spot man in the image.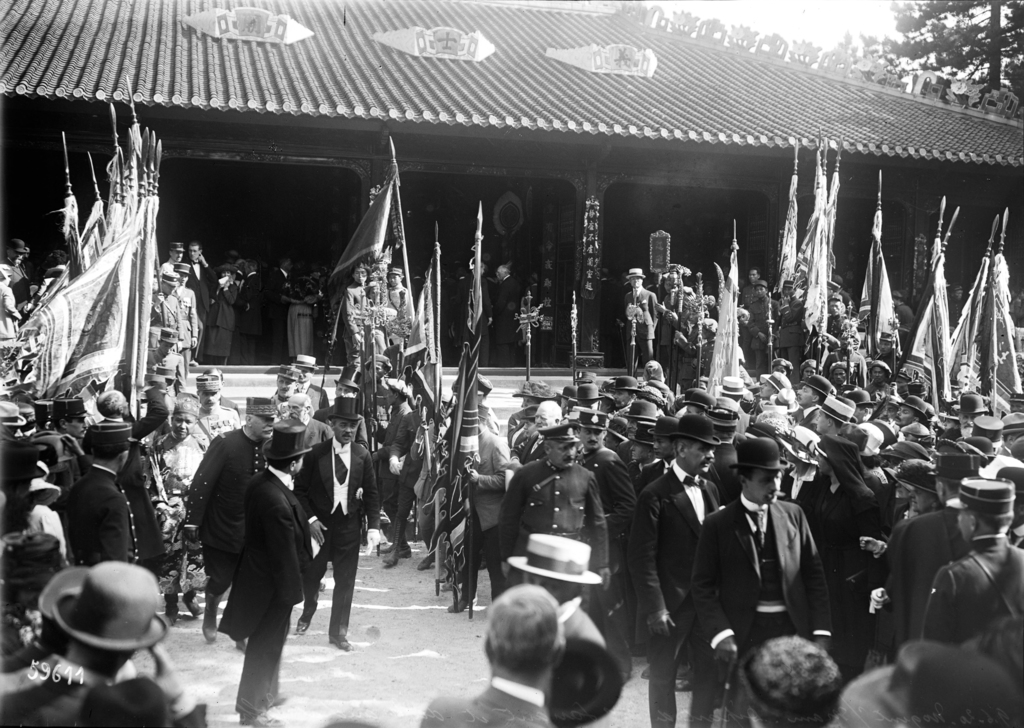
man found at select_region(771, 282, 804, 364).
